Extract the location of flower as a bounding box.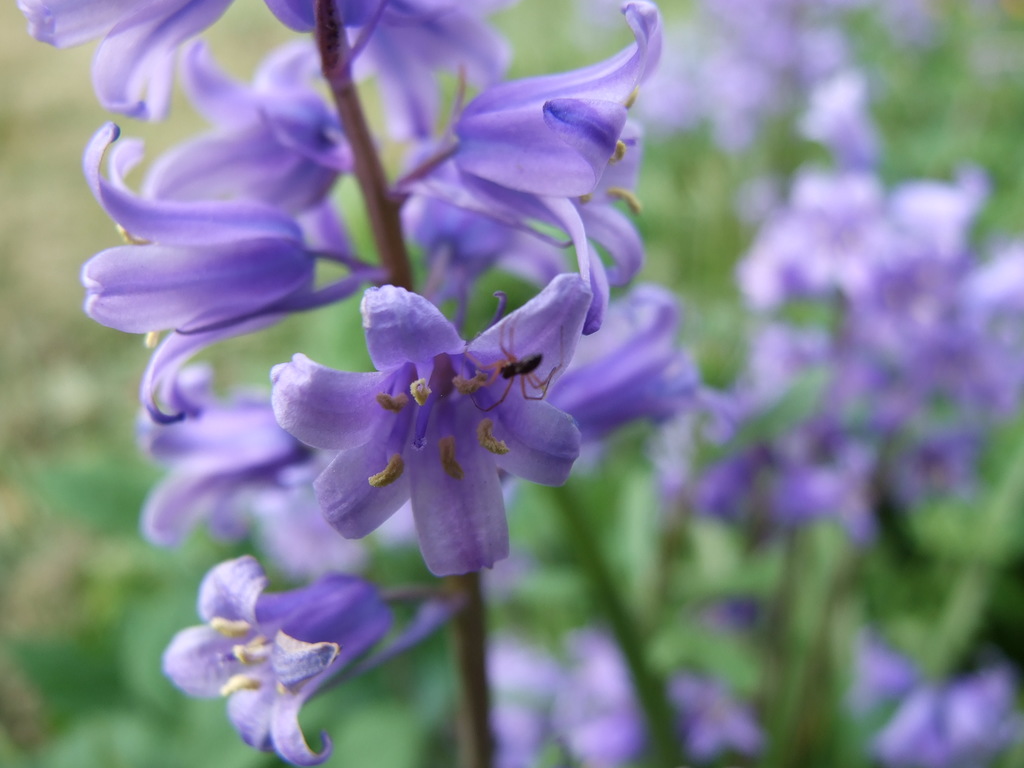
<box>250,255,588,584</box>.
